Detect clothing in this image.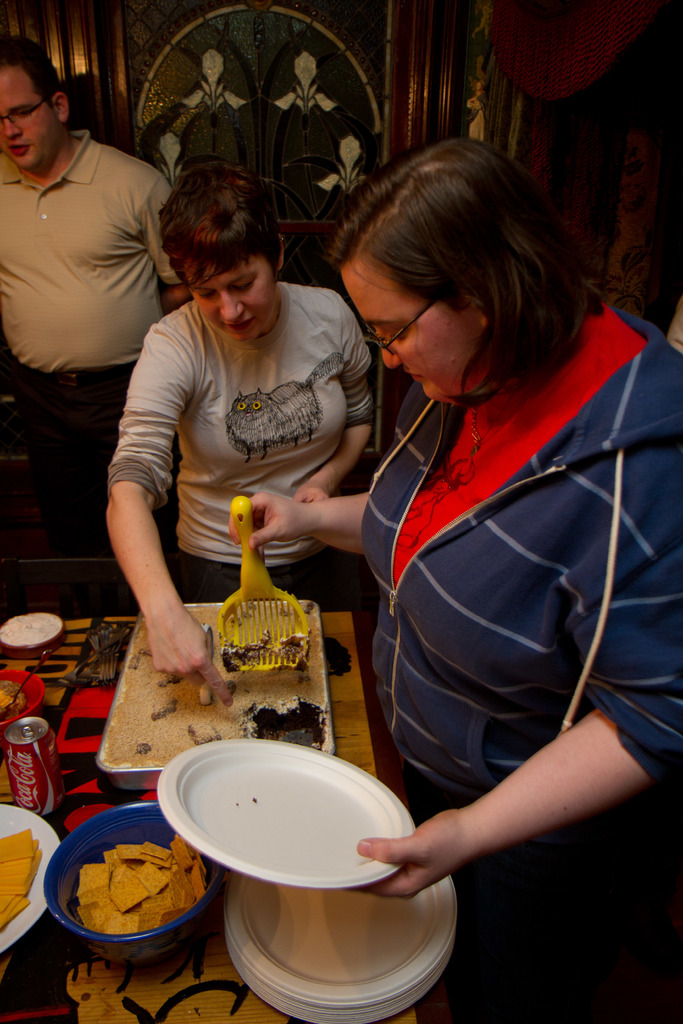
Detection: select_region(0, 122, 181, 561).
